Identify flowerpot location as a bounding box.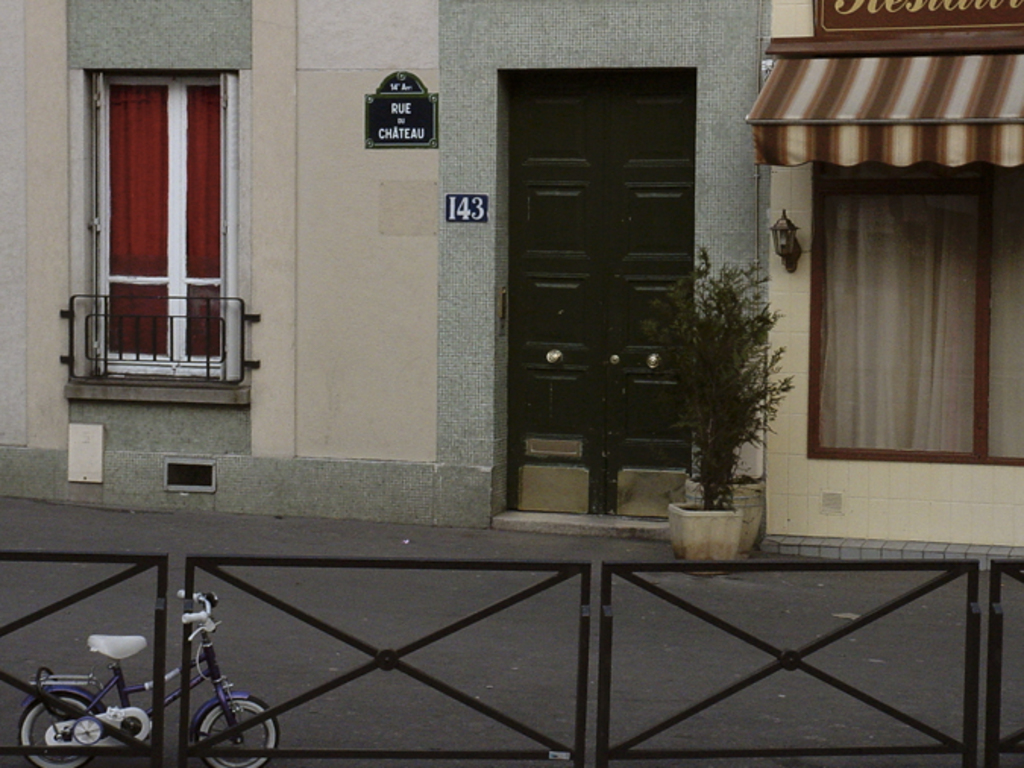
pyautogui.locateOnScreen(686, 477, 763, 552).
